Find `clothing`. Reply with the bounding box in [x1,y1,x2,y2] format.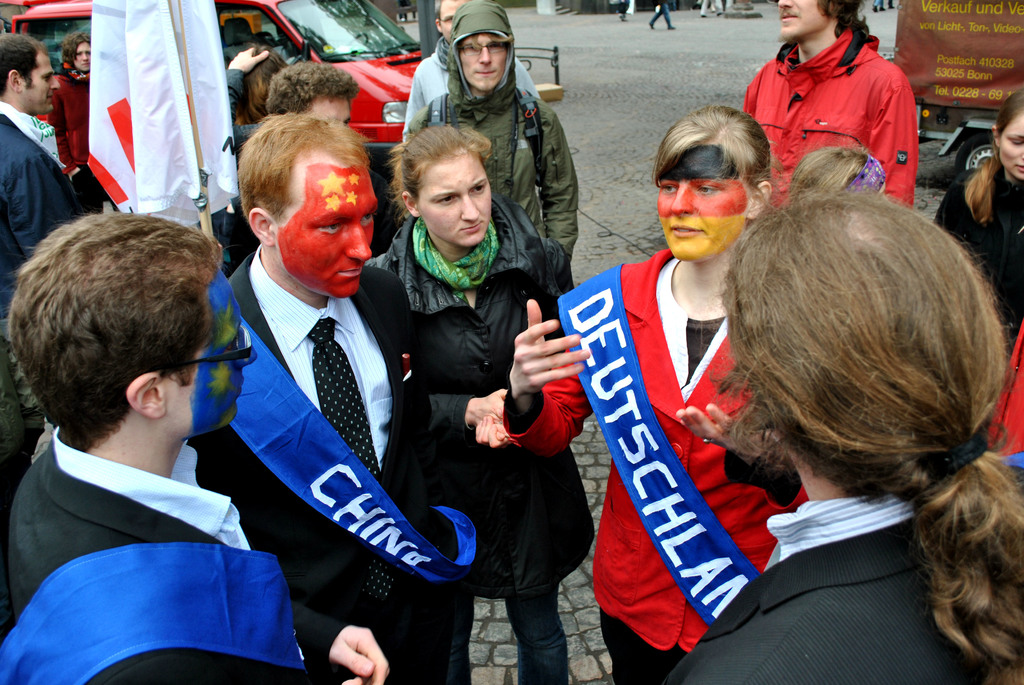
[0,96,104,311].
